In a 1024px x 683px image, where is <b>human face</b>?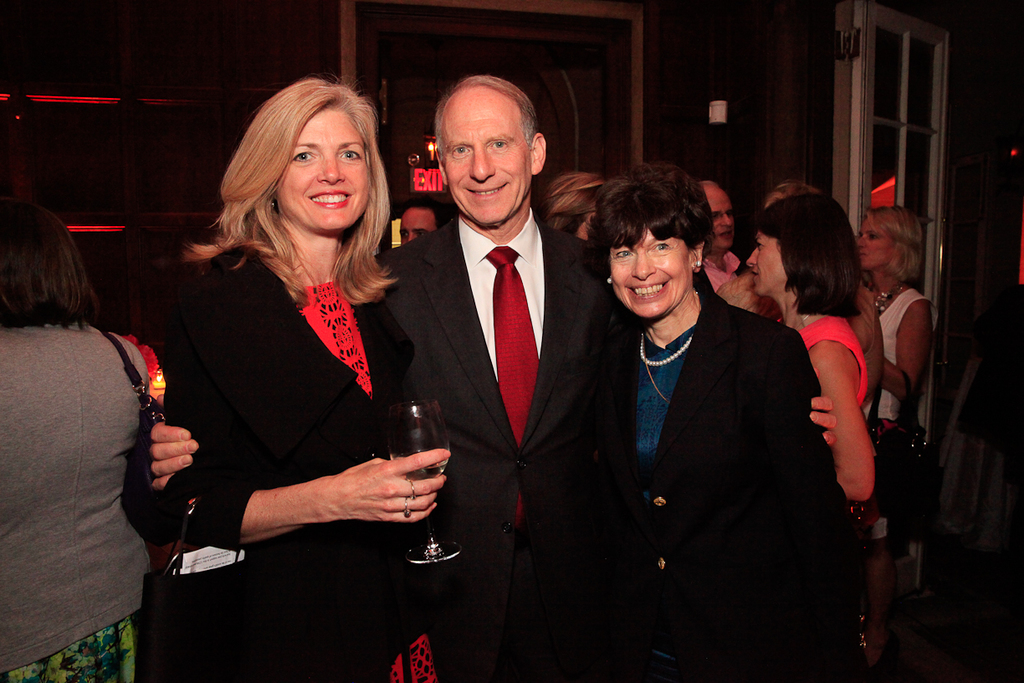
[699, 186, 740, 249].
